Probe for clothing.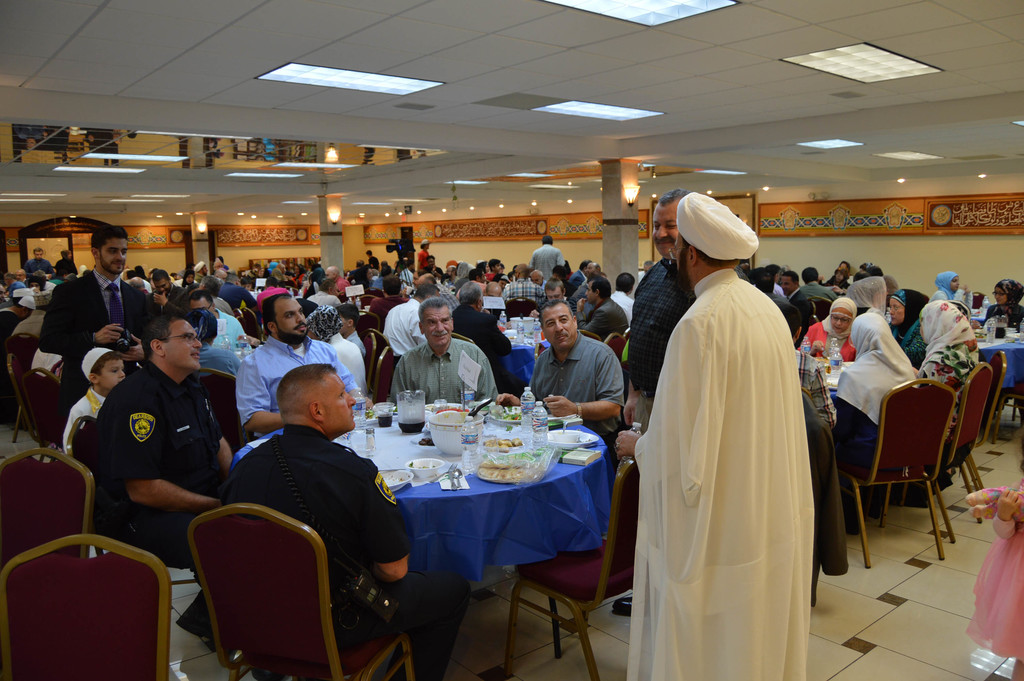
Probe result: crop(216, 282, 257, 313).
